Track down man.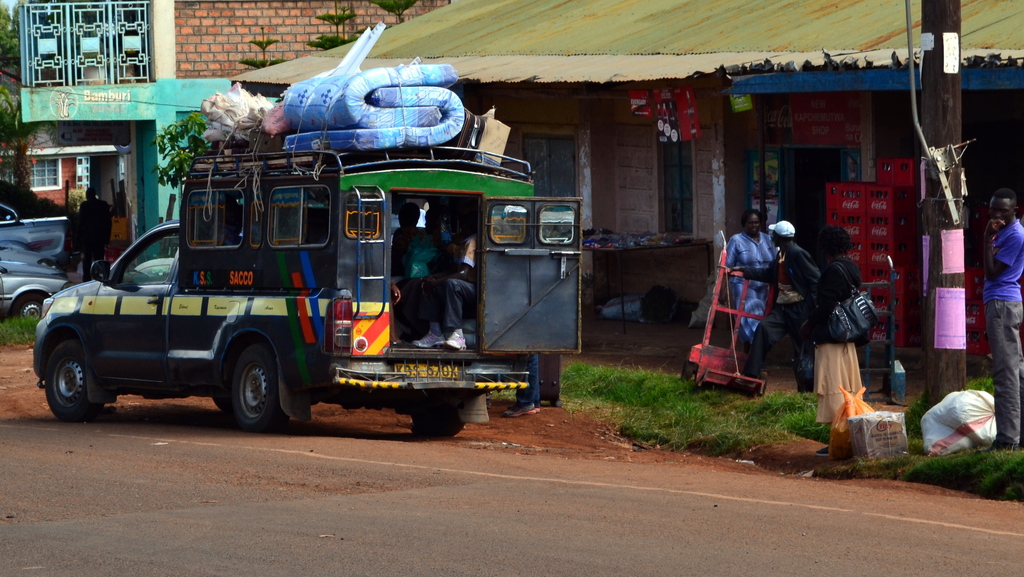
Tracked to x1=729, y1=222, x2=819, y2=397.
